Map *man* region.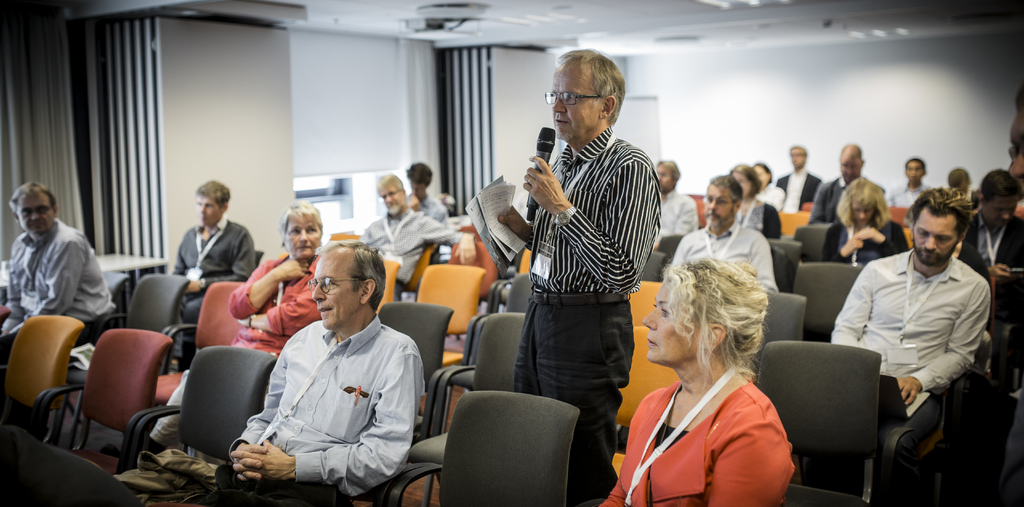
Mapped to left=968, top=173, right=1023, bottom=321.
